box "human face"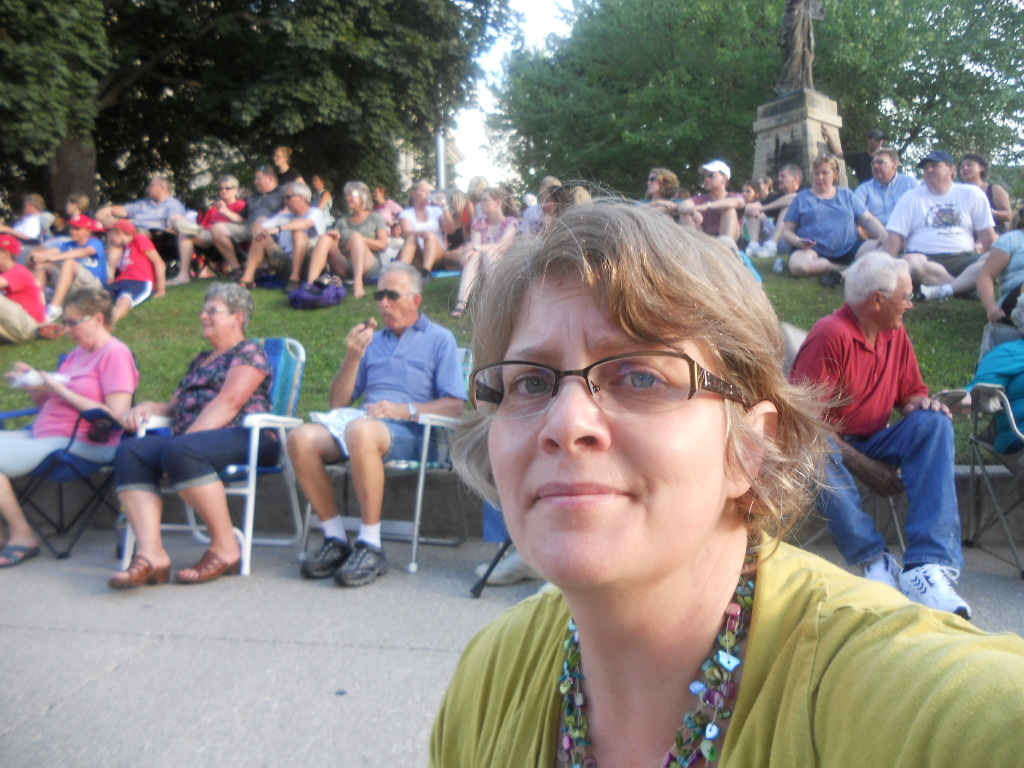
{"x1": 66, "y1": 306, "x2": 93, "y2": 344}
